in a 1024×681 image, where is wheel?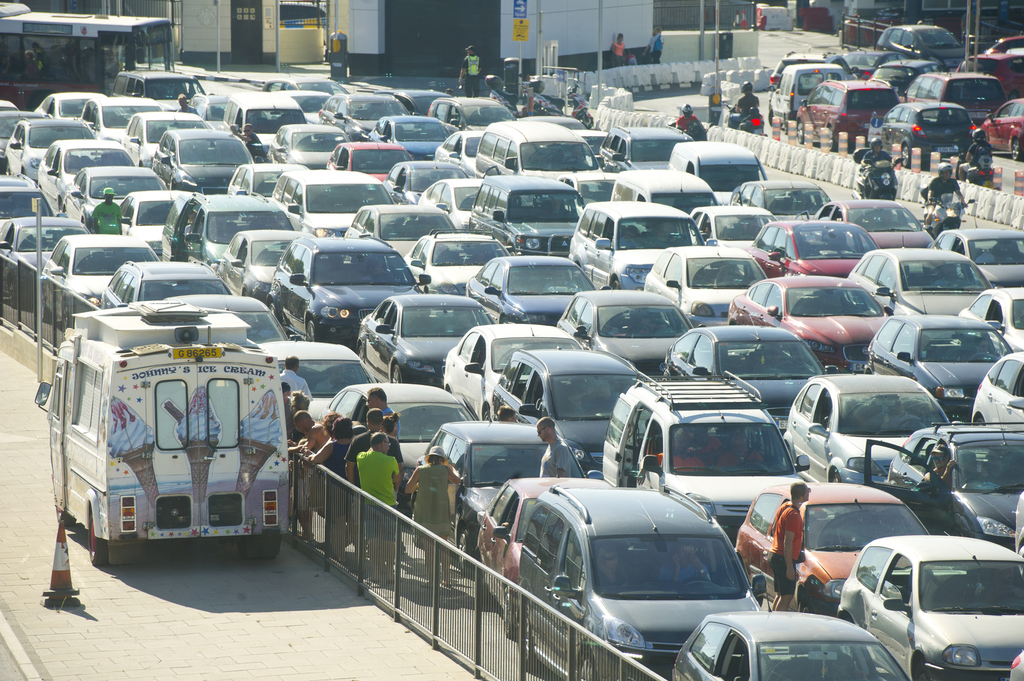
select_region(87, 518, 109, 569).
